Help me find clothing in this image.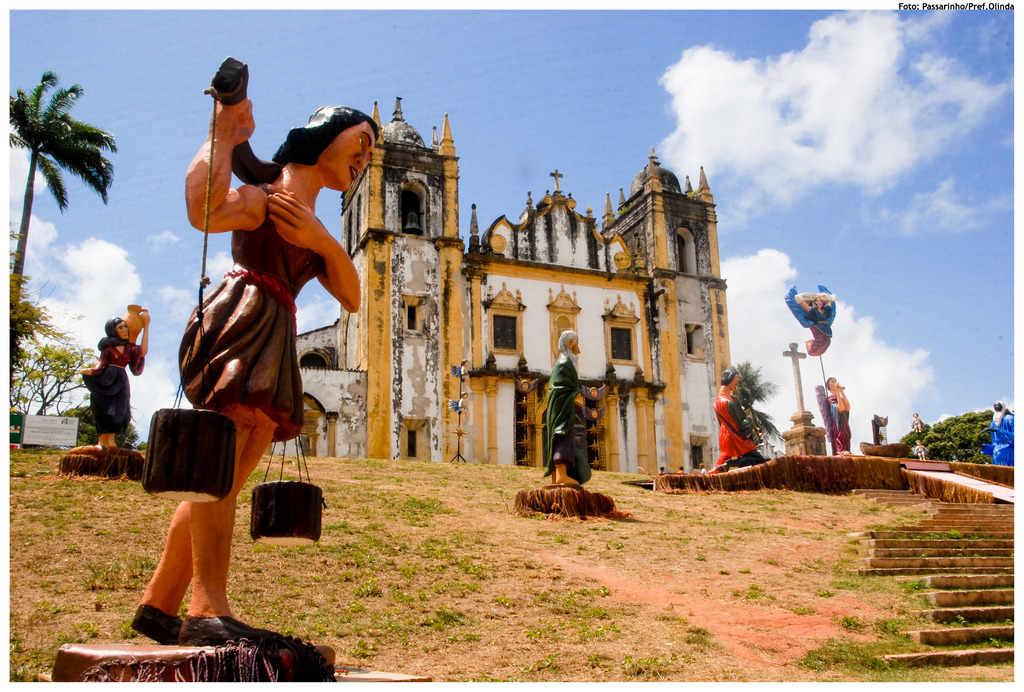
Found it: <region>714, 388, 755, 474</region>.
